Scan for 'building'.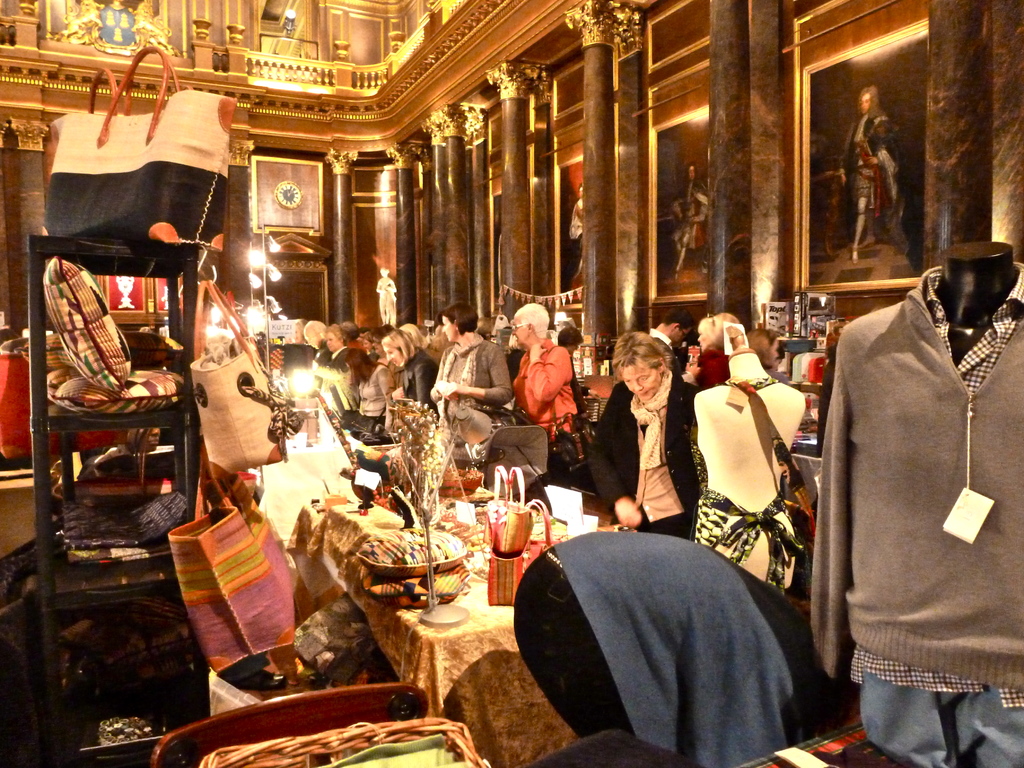
Scan result: 0/0/1023/767.
